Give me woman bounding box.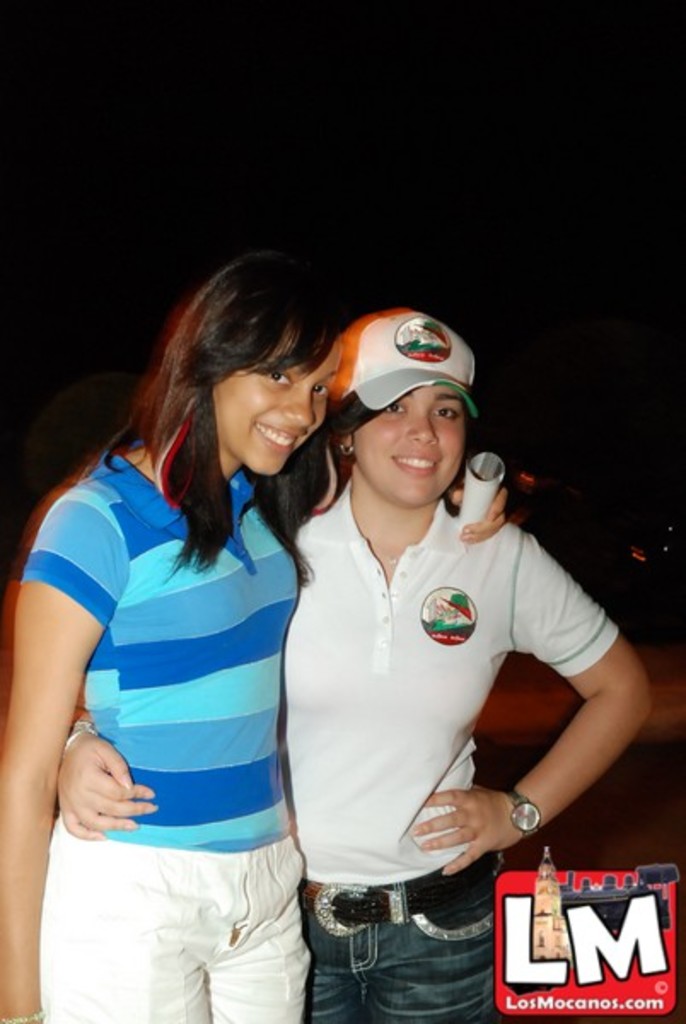
[x1=58, y1=305, x2=655, y2=1022].
